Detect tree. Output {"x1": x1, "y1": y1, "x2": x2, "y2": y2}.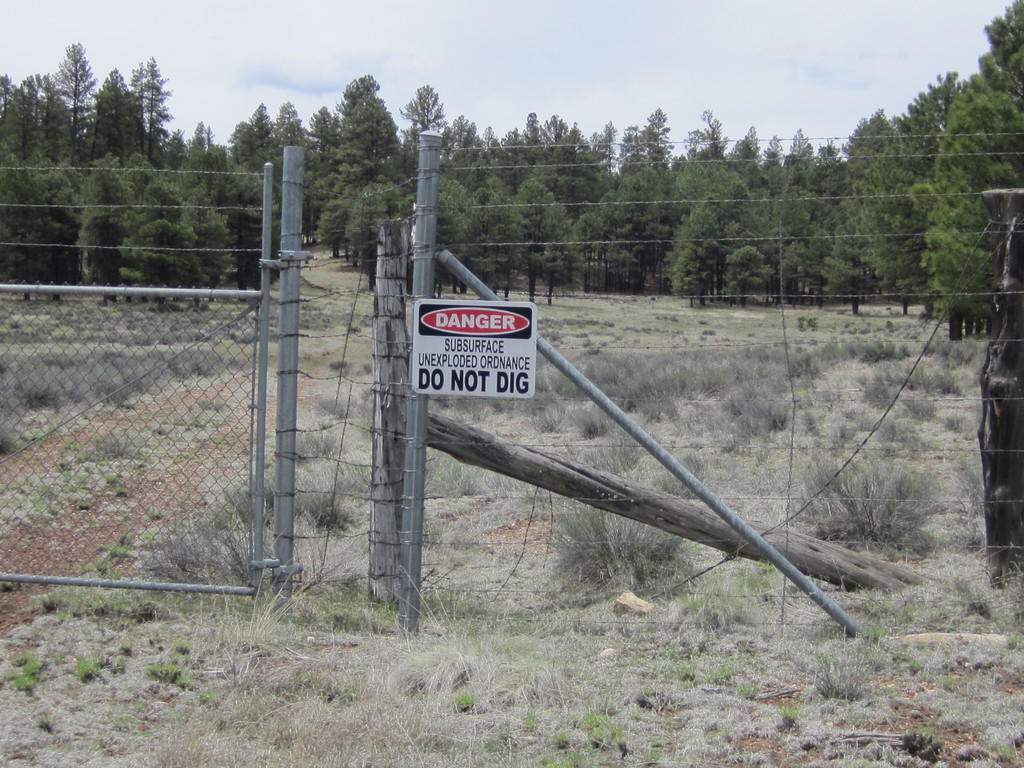
{"x1": 216, "y1": 169, "x2": 273, "y2": 292}.
